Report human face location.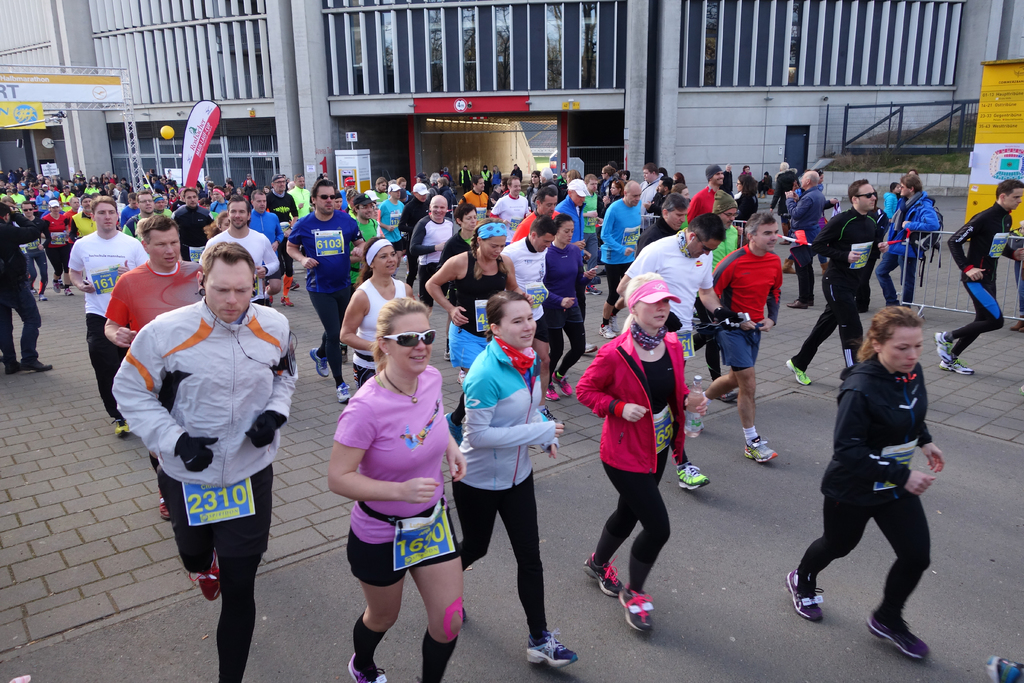
Report: {"left": 275, "top": 178, "right": 286, "bottom": 194}.
